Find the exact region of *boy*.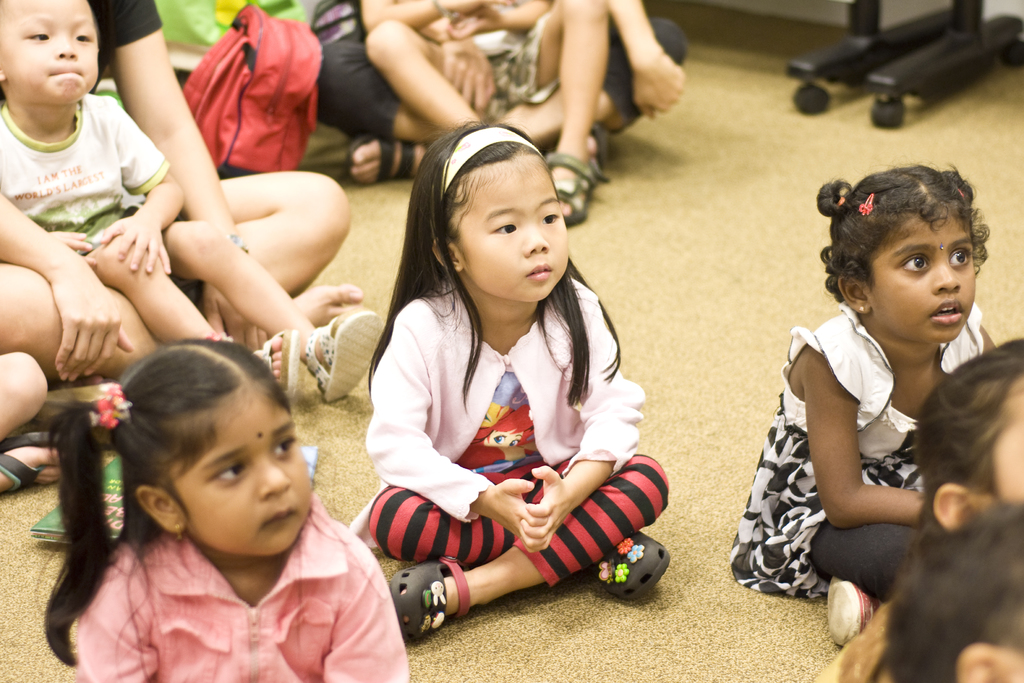
Exact region: {"left": 0, "top": 0, "right": 388, "bottom": 404}.
